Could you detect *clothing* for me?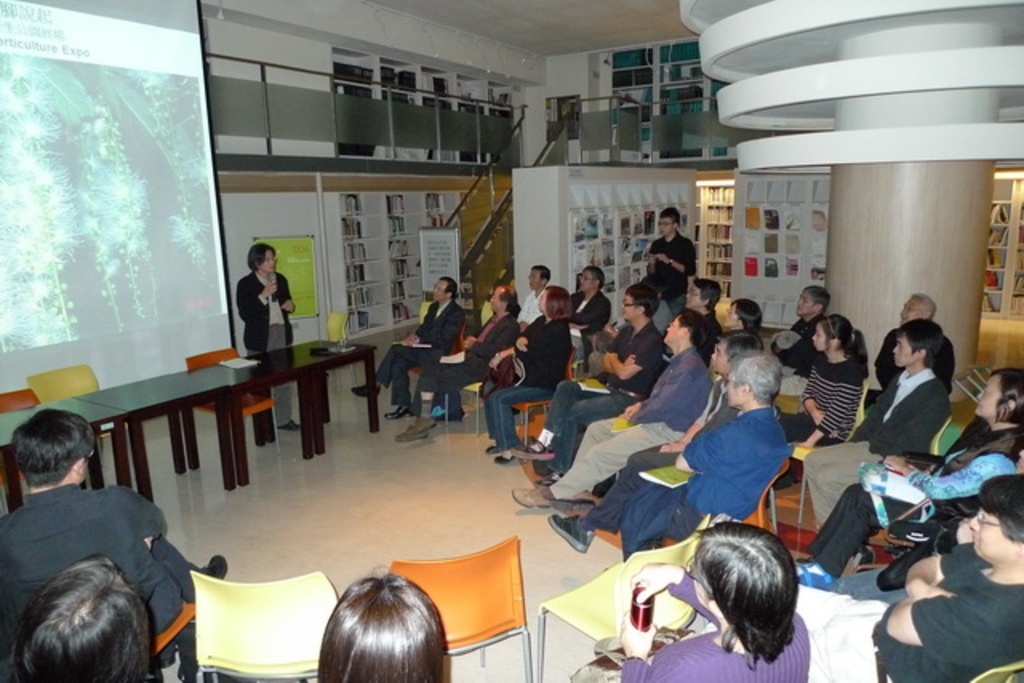
Detection result: left=779, top=352, right=870, bottom=446.
